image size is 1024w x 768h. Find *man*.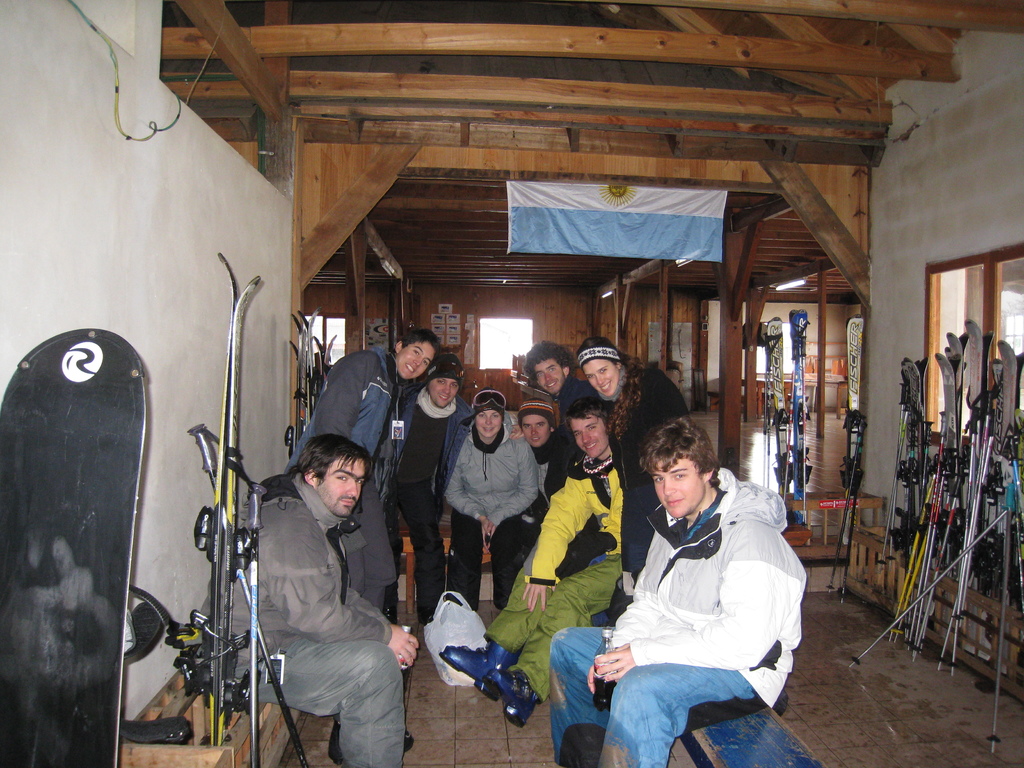
(211,433,422,767).
